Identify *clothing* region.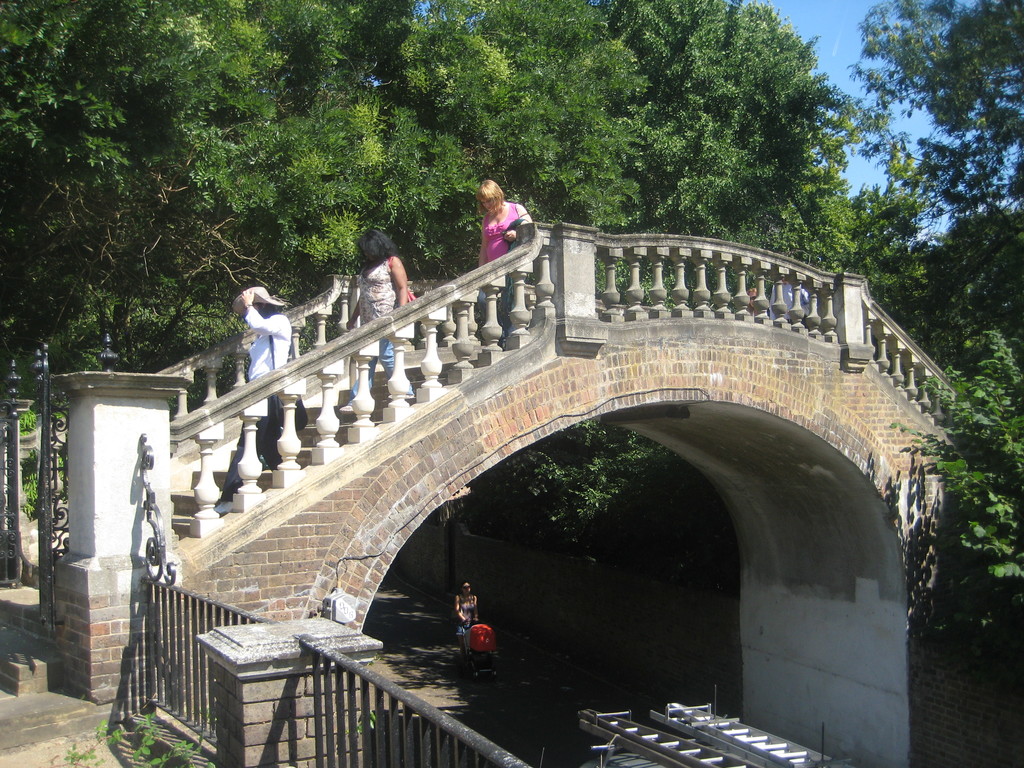
Region: crop(470, 204, 534, 336).
